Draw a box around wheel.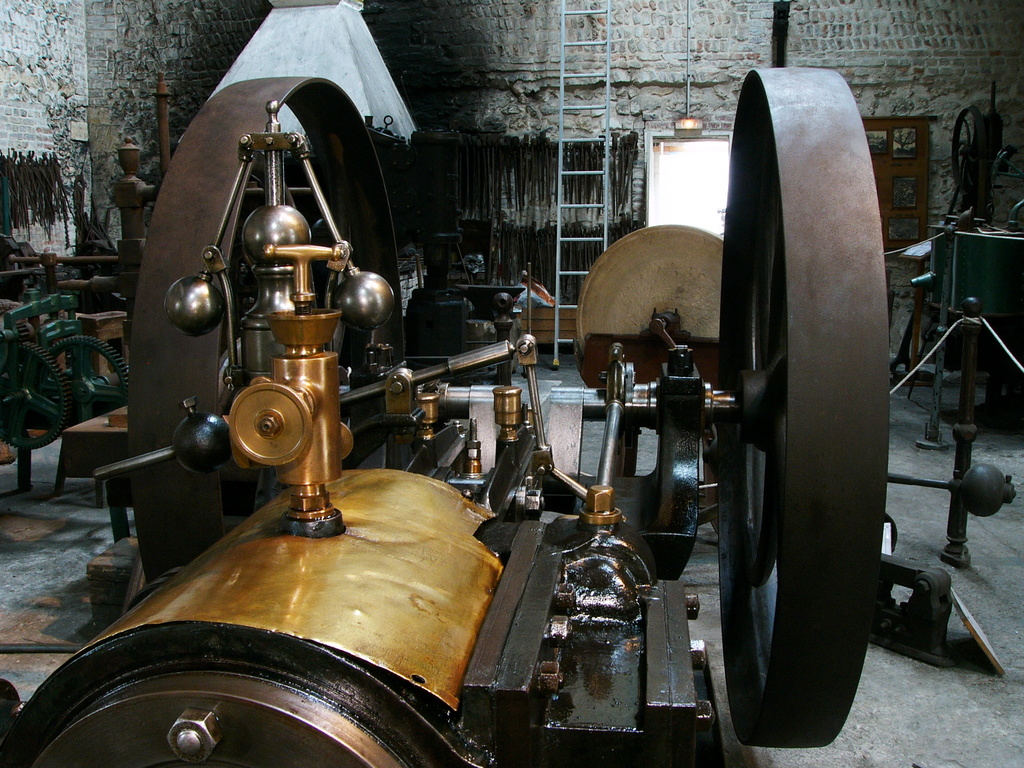
bbox=(0, 340, 66, 451).
